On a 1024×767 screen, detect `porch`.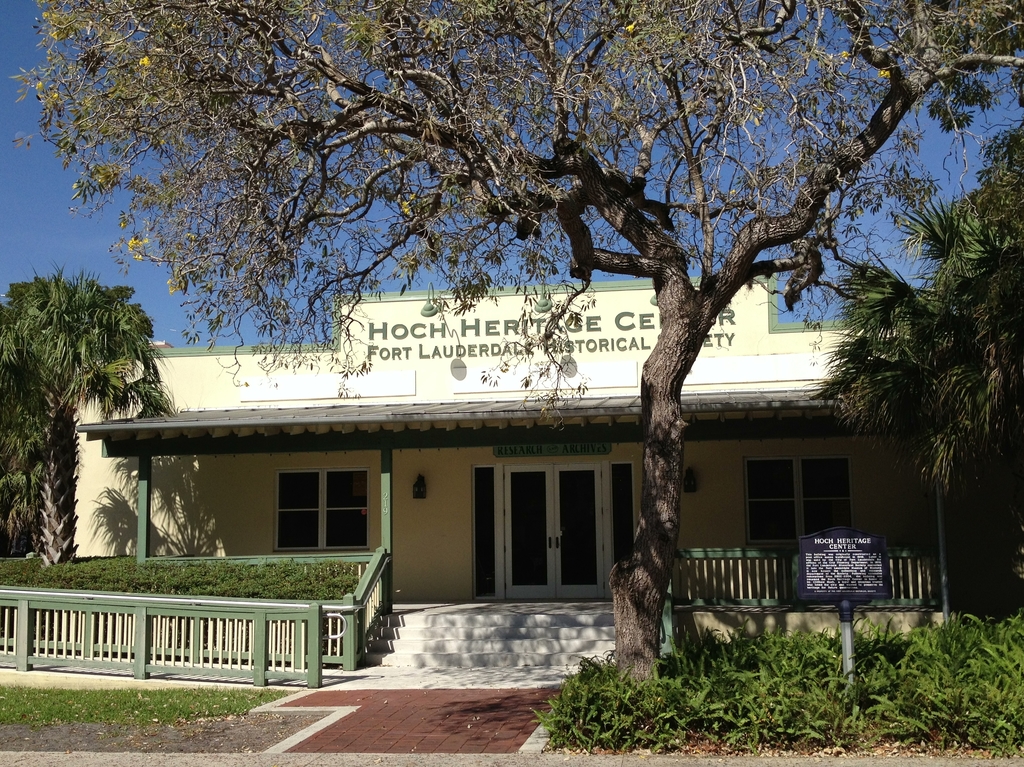
{"x1": 136, "y1": 547, "x2": 940, "y2": 669}.
